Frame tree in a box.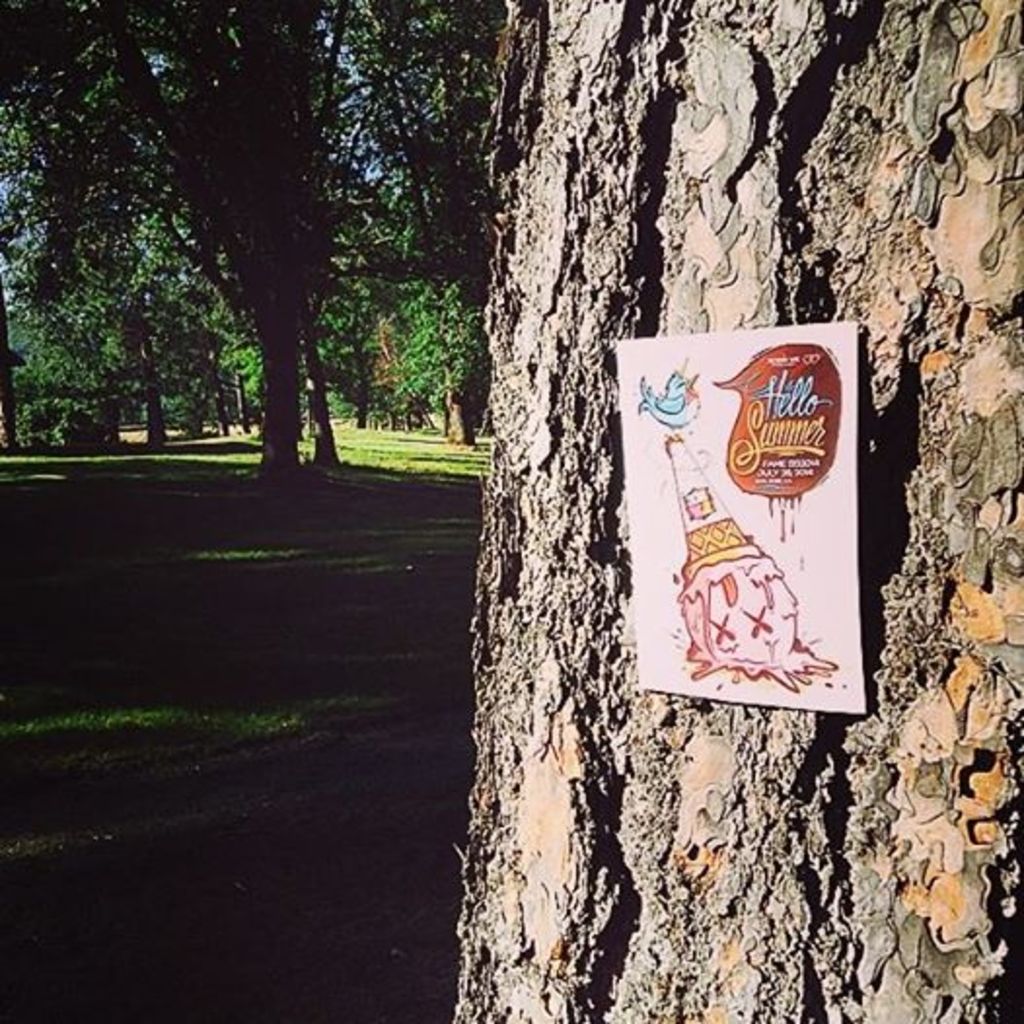
(left=23, top=197, right=175, bottom=473).
